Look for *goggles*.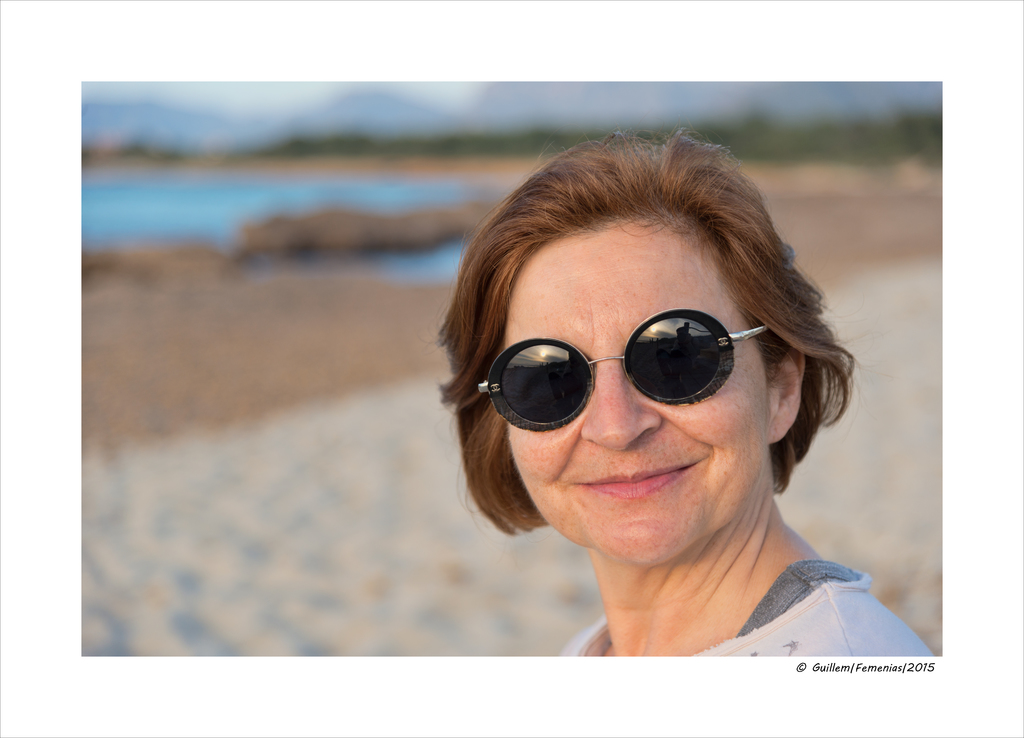
Found: region(473, 309, 785, 435).
